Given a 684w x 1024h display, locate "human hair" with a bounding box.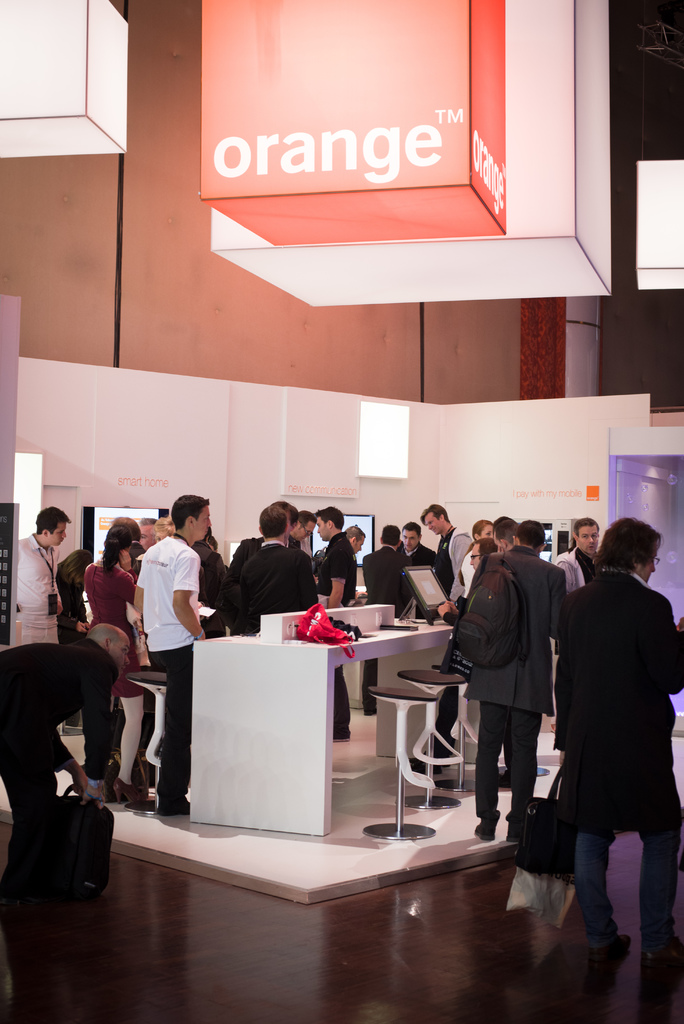
Located: {"left": 172, "top": 493, "right": 210, "bottom": 531}.
